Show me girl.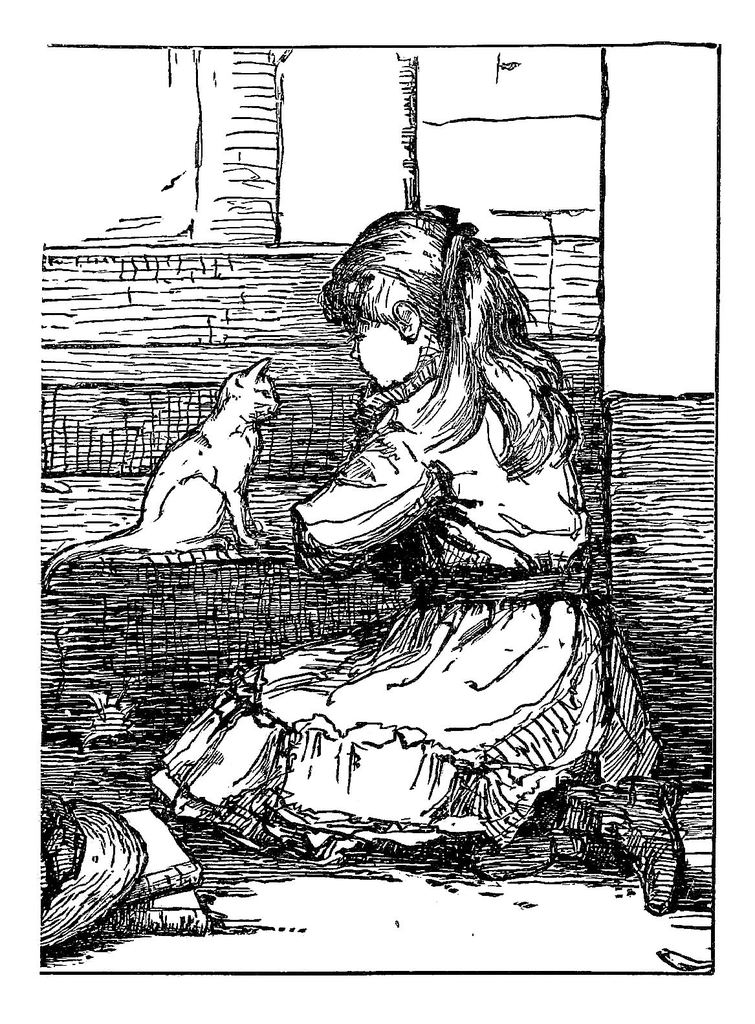
girl is here: l=148, t=206, r=677, b=915.
